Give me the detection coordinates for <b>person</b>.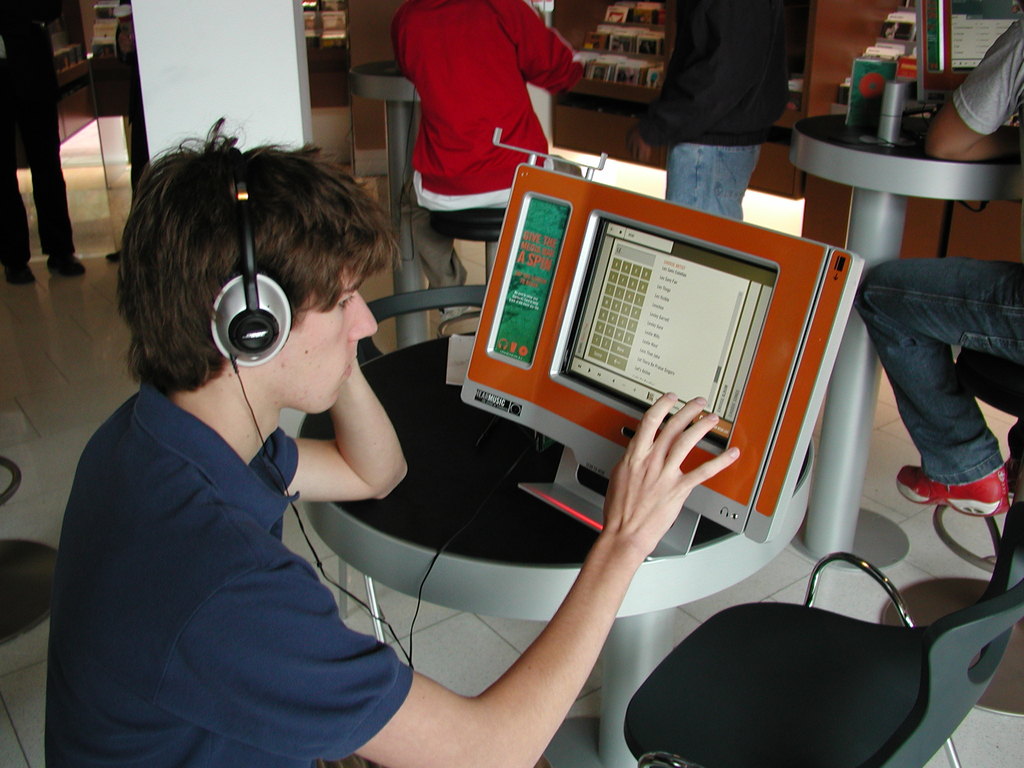
{"x1": 623, "y1": 0, "x2": 793, "y2": 221}.
